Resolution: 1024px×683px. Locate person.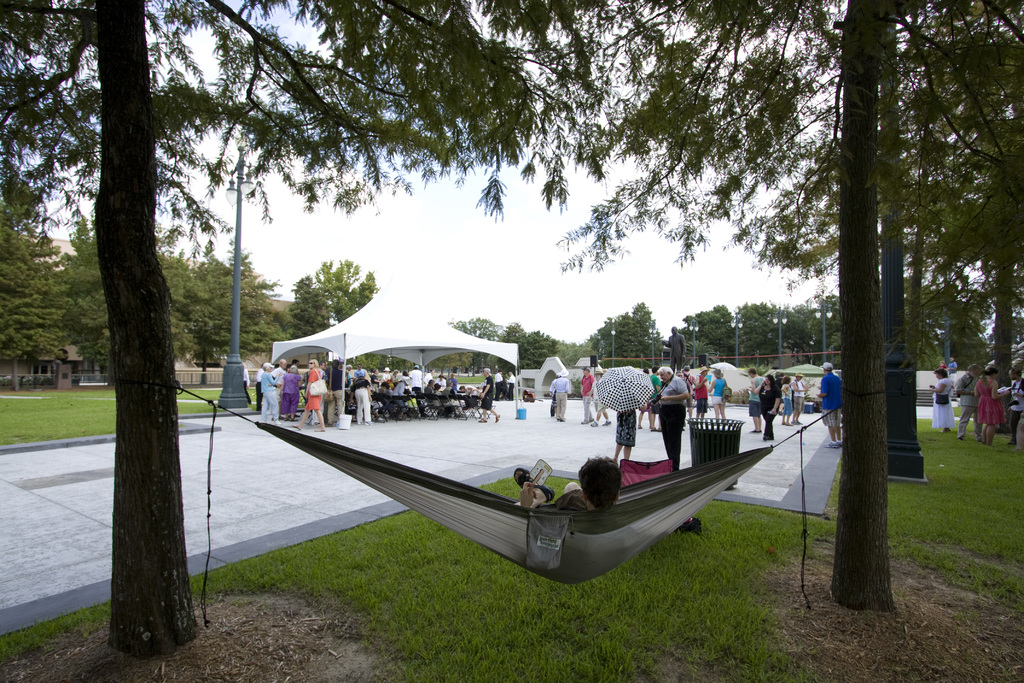
bbox=(260, 359, 282, 423).
